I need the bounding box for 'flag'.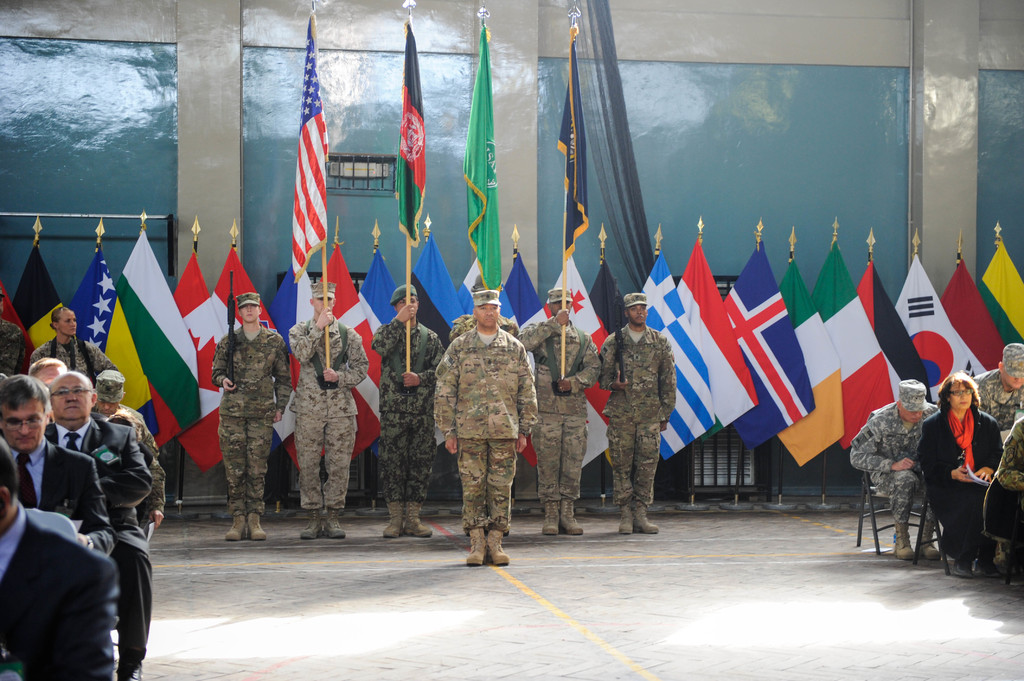
Here it is: 74:243:159:438.
